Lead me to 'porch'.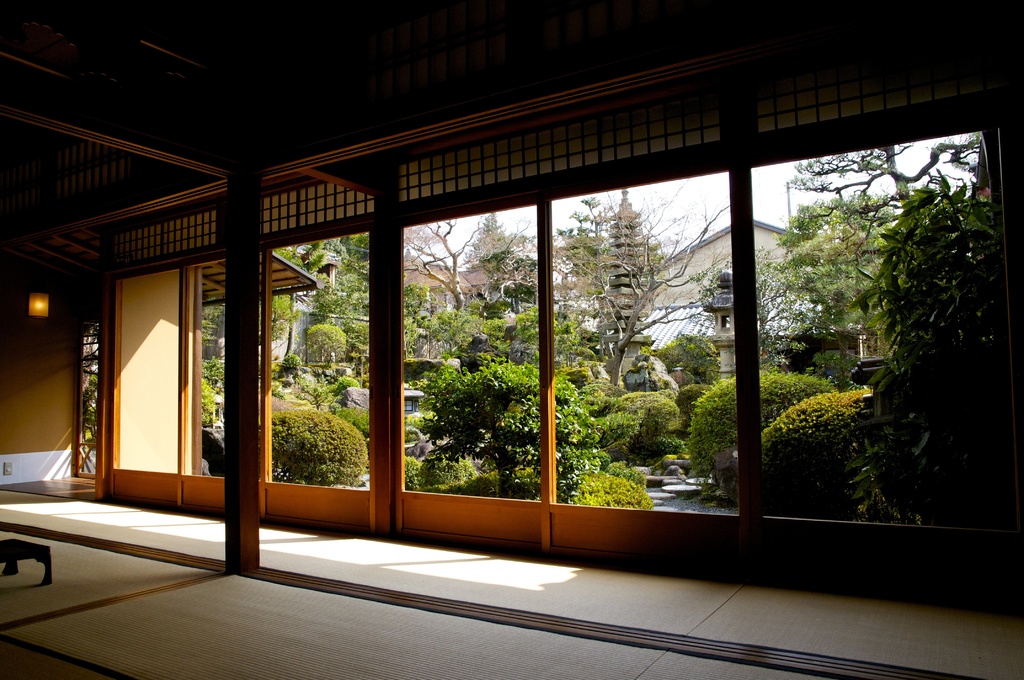
Lead to x1=0 y1=493 x2=1020 y2=677.
